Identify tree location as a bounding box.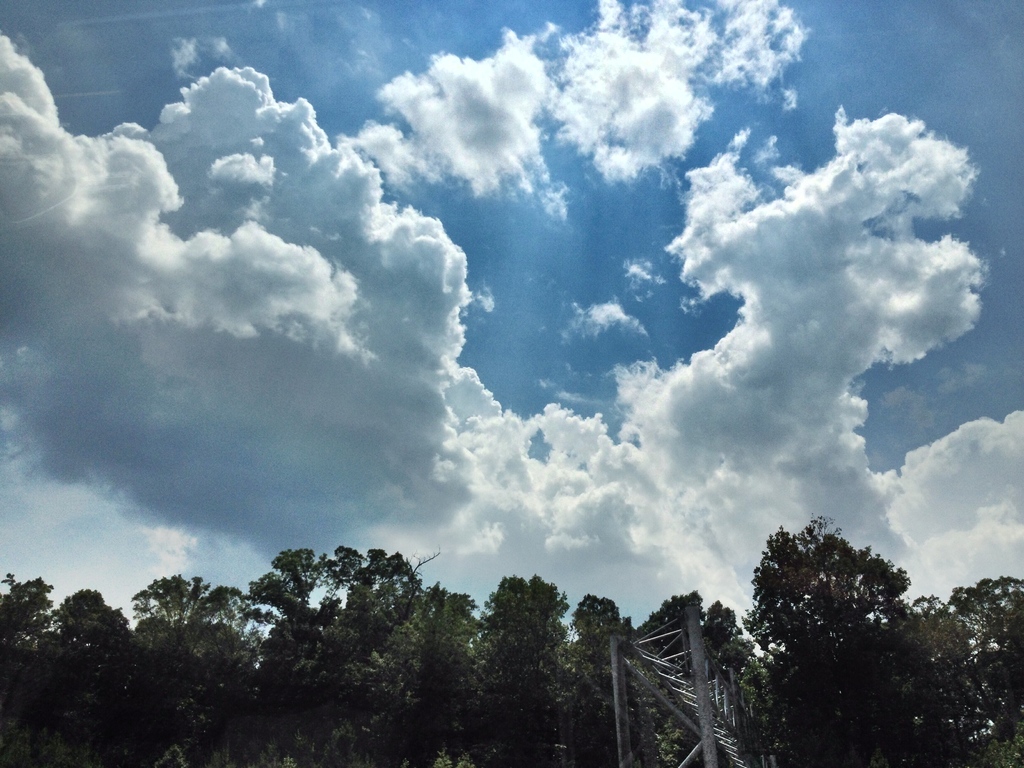
373 586 488 767.
